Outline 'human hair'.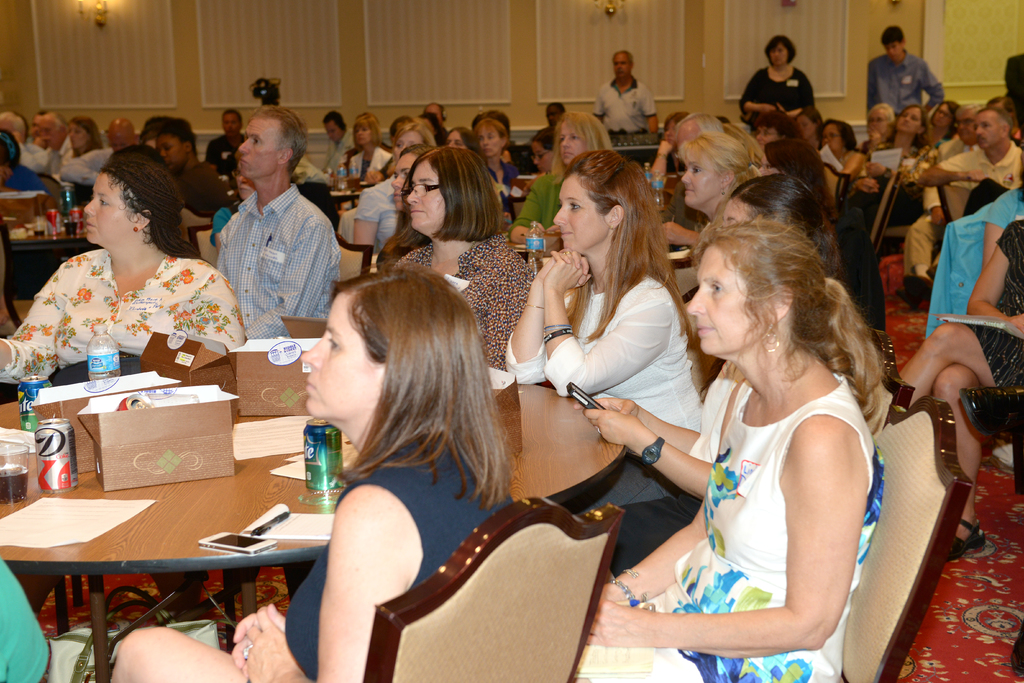
Outline: 681, 129, 780, 178.
